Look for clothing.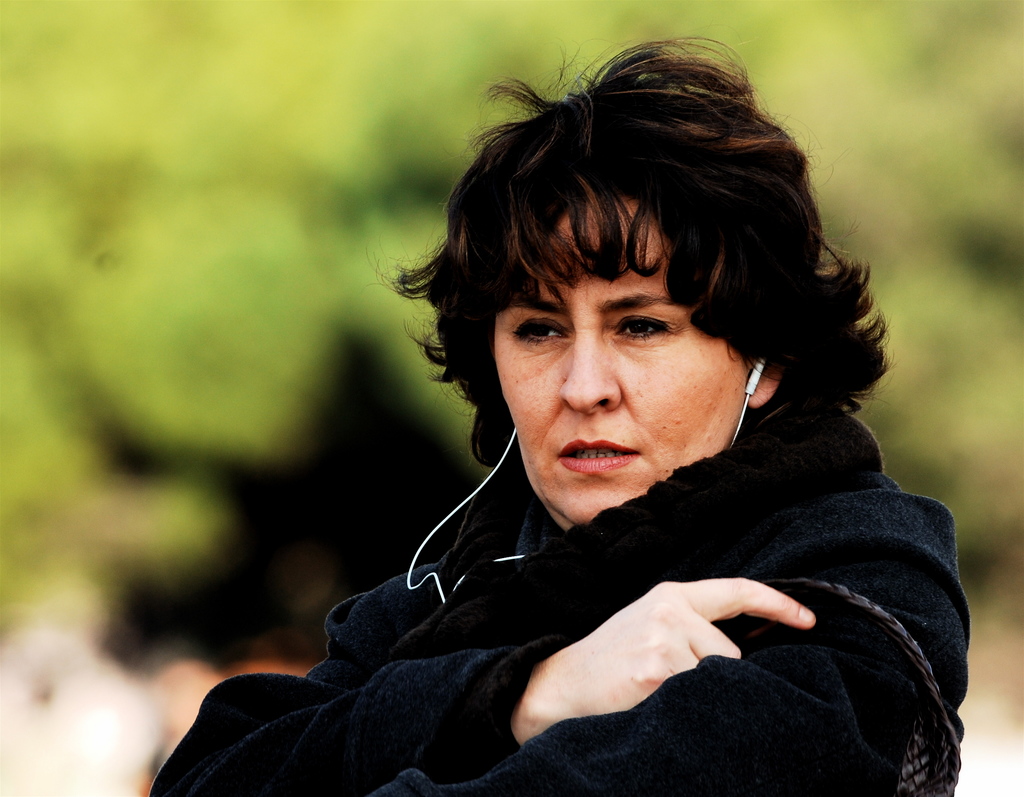
Found: x1=152, y1=387, x2=973, y2=796.
